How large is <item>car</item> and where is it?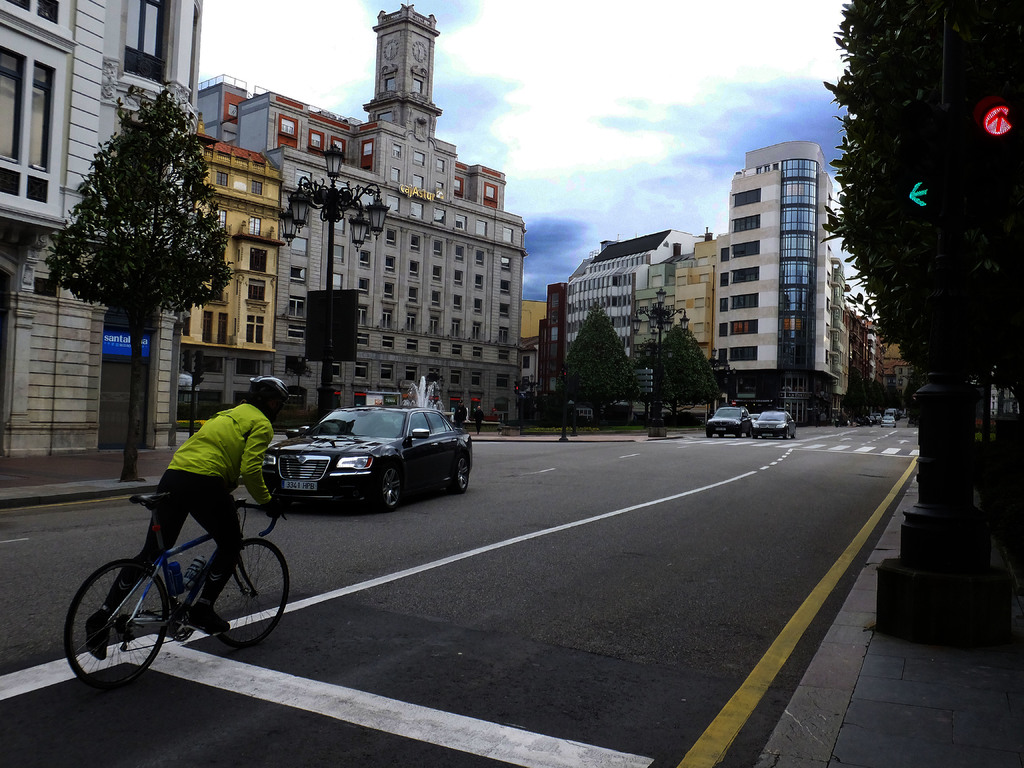
Bounding box: 703, 404, 752, 438.
